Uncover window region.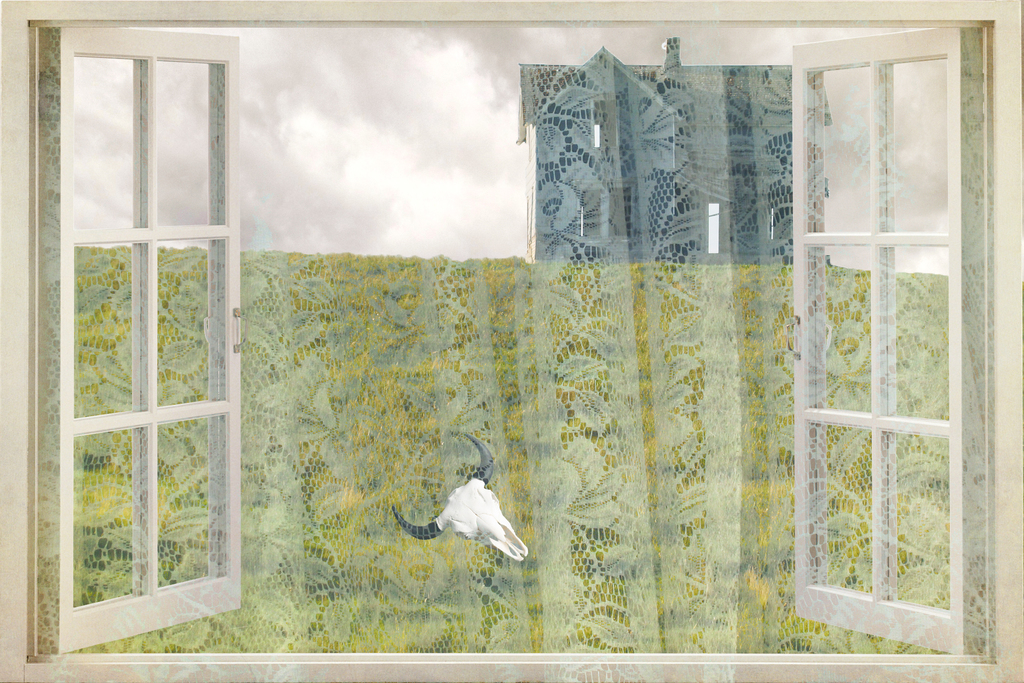
Uncovered: 0:0:1023:682.
